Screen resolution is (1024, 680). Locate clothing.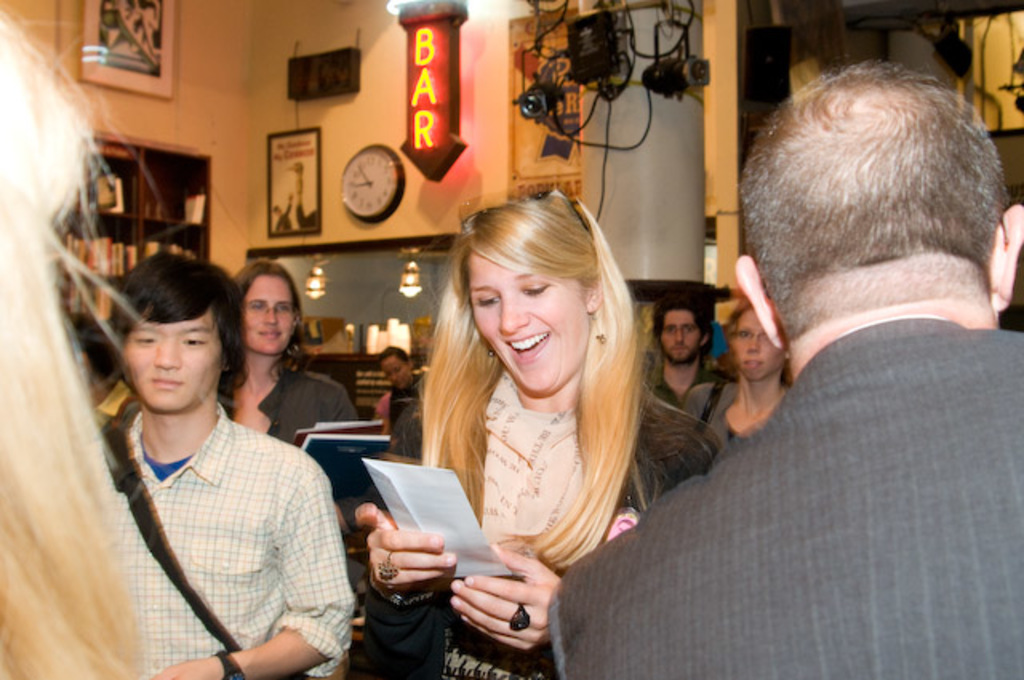
[x1=83, y1=342, x2=349, y2=679].
